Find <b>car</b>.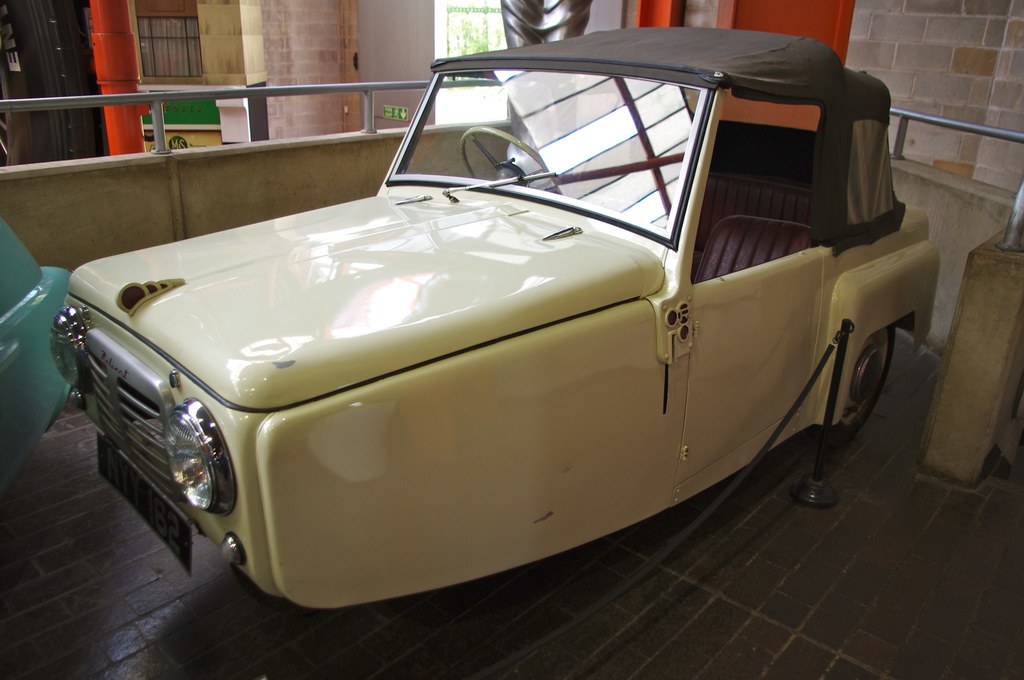
bbox(49, 17, 946, 613).
